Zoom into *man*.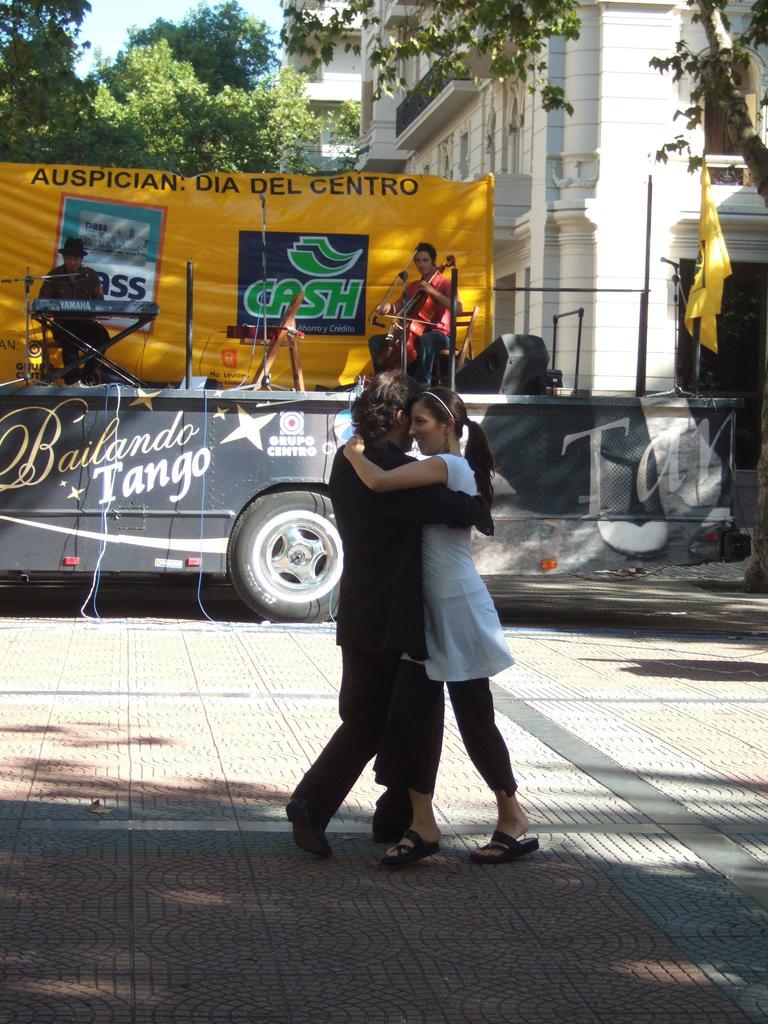
Zoom target: <box>36,241,111,389</box>.
